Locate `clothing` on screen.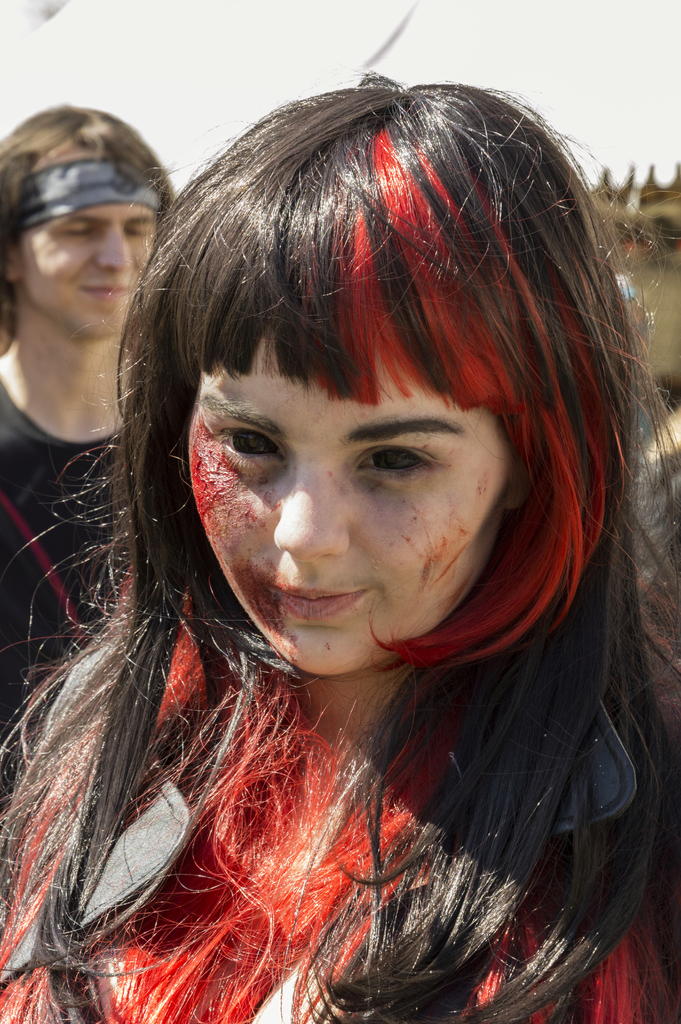
On screen at rect(0, 359, 124, 799).
